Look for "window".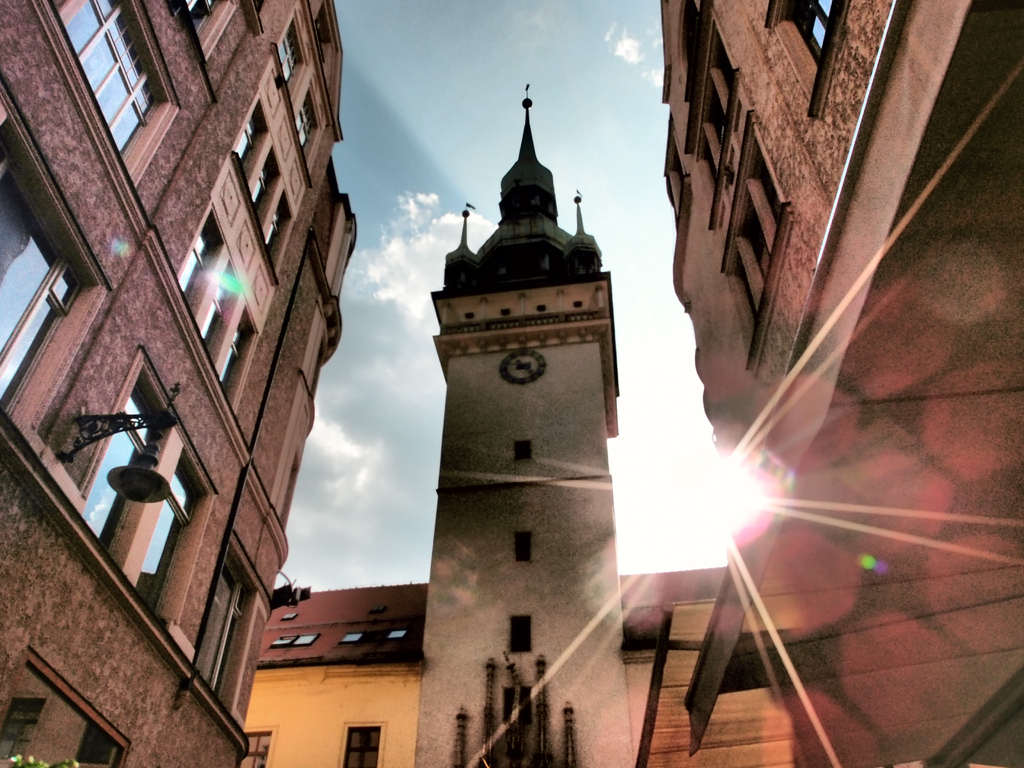
Found: <region>247, 145, 283, 230</region>.
